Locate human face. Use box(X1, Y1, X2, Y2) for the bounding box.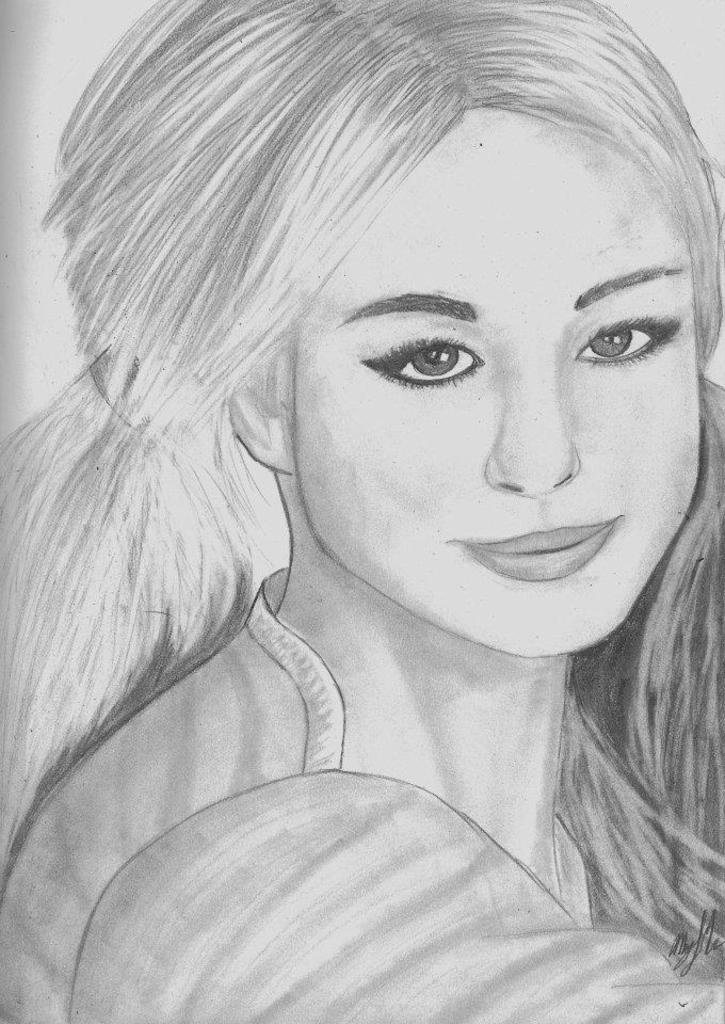
box(291, 106, 702, 661).
